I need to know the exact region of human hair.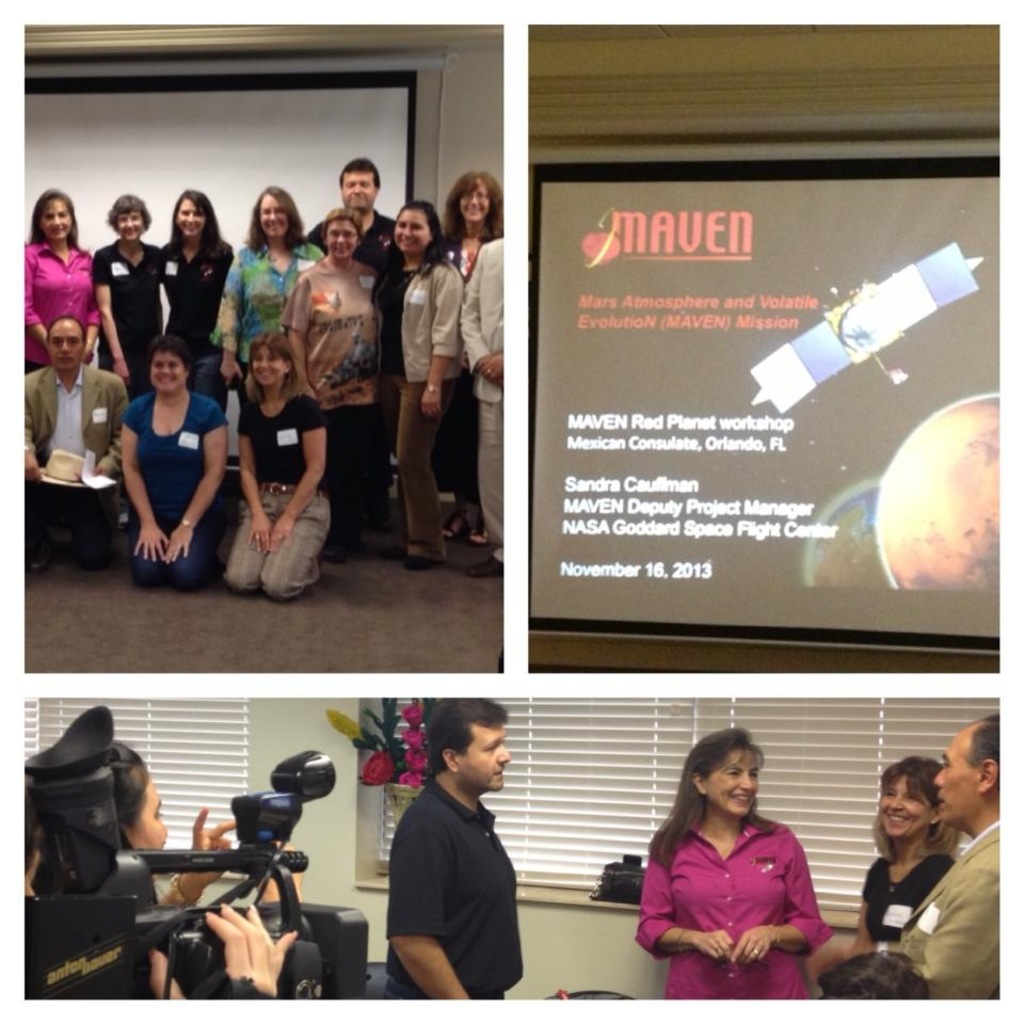
Region: select_region(28, 188, 85, 252).
